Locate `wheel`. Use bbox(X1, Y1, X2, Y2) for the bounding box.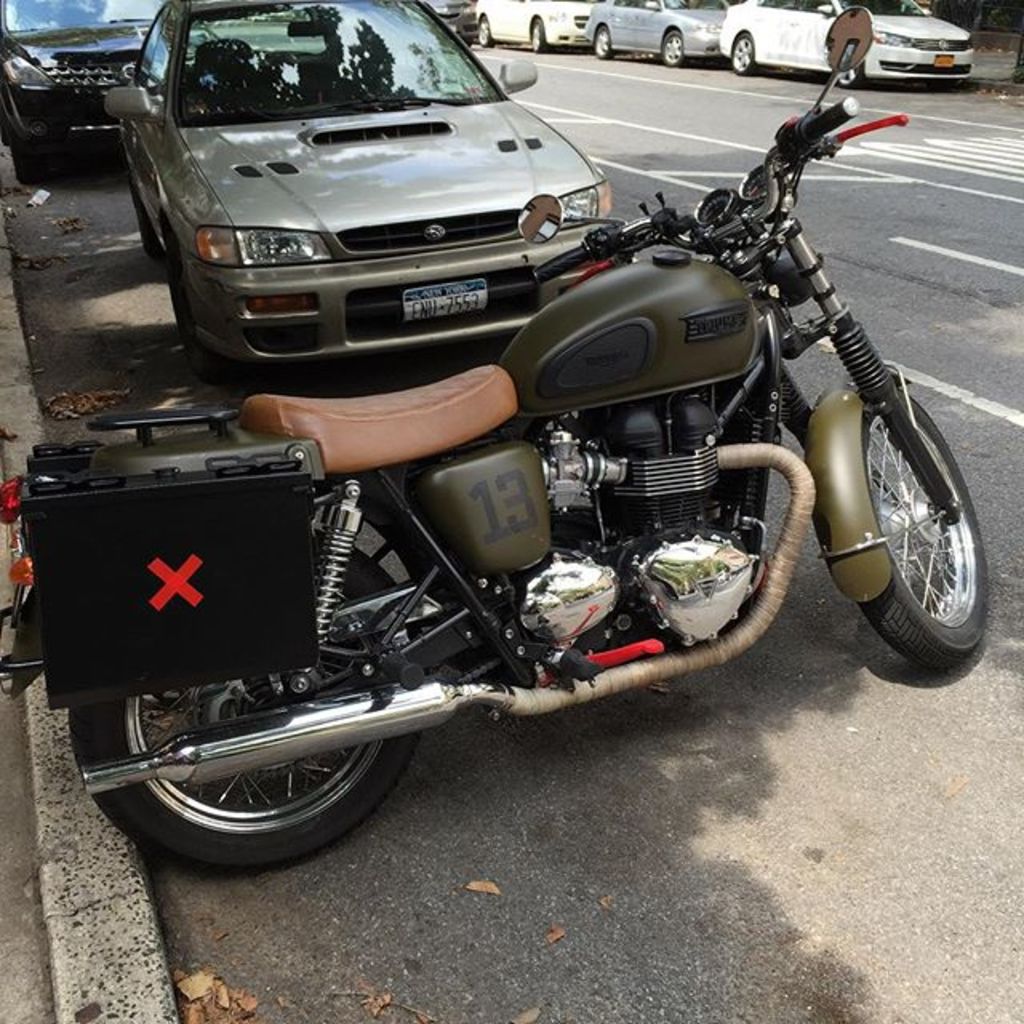
bbox(838, 61, 866, 90).
